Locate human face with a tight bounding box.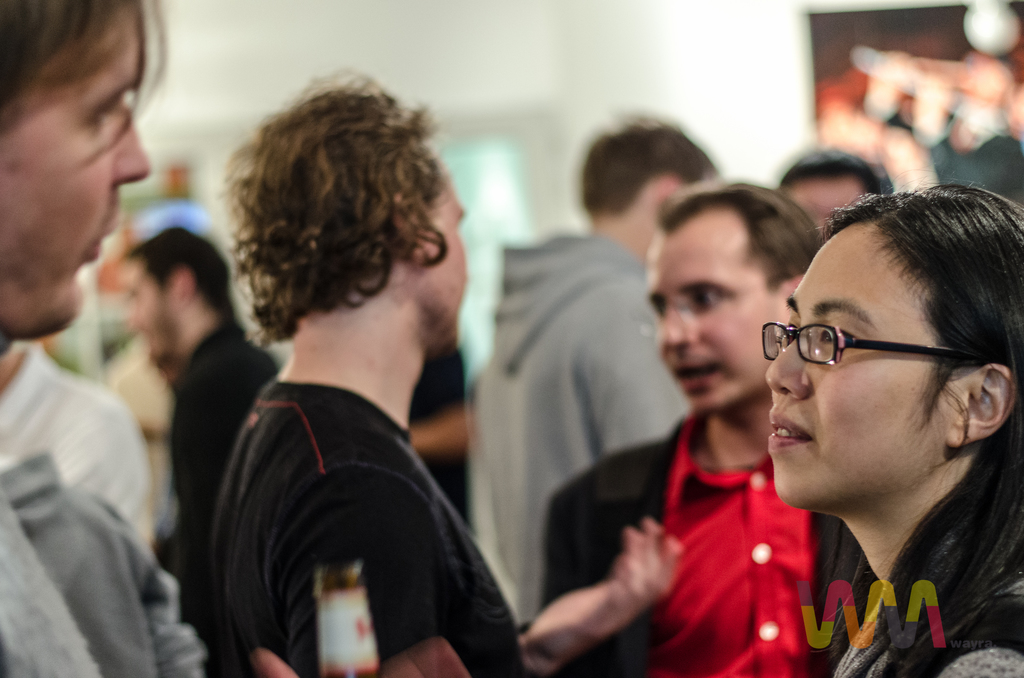
(x1=787, y1=177, x2=866, y2=234).
